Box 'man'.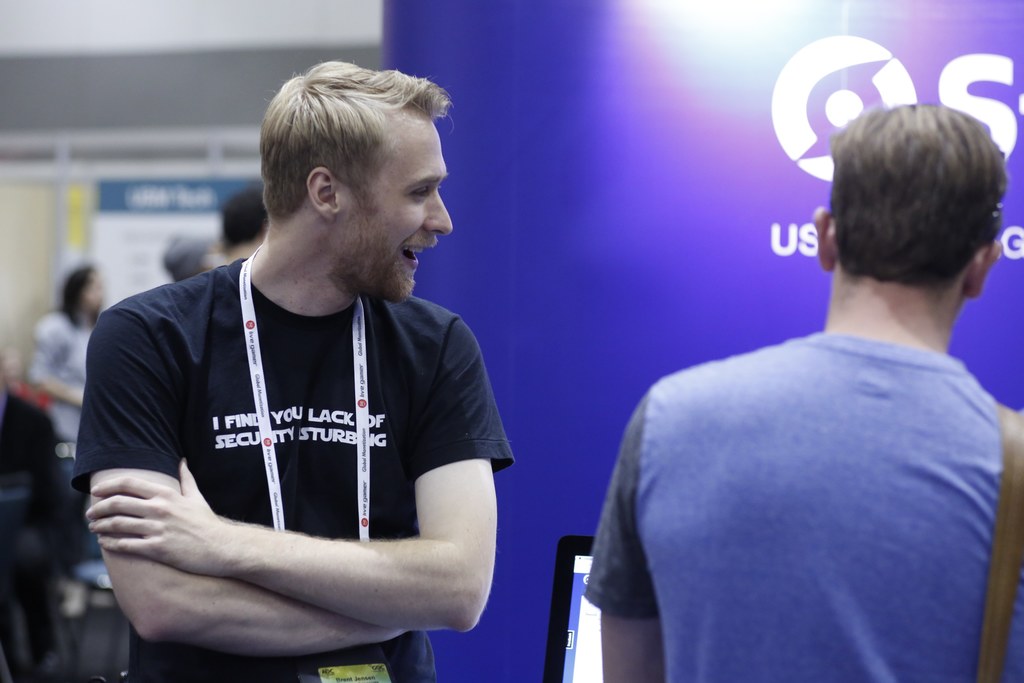
(x1=585, y1=101, x2=1023, y2=682).
